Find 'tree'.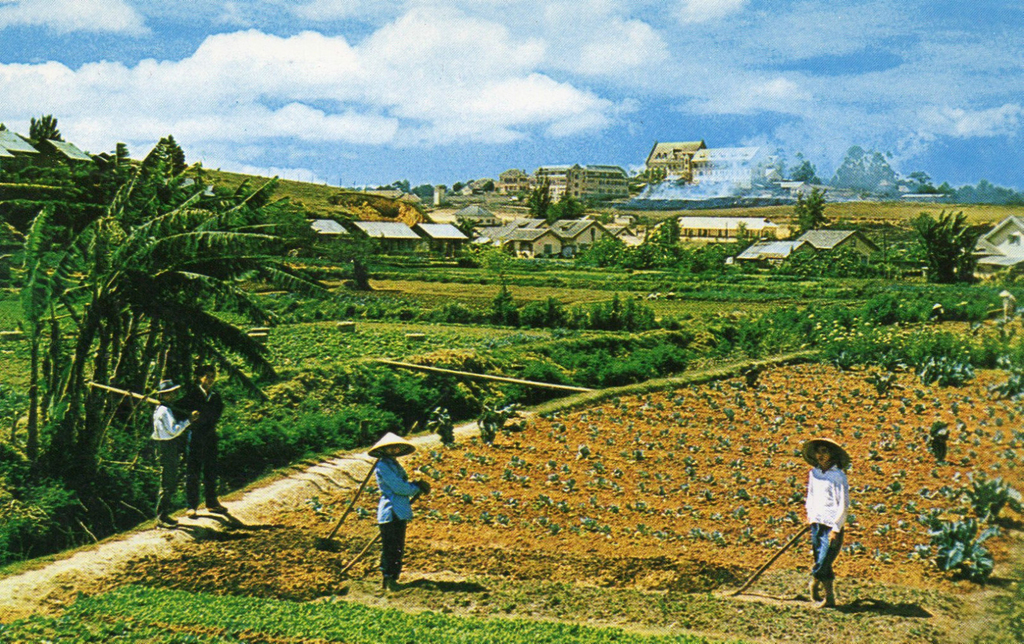
523 180 550 221.
